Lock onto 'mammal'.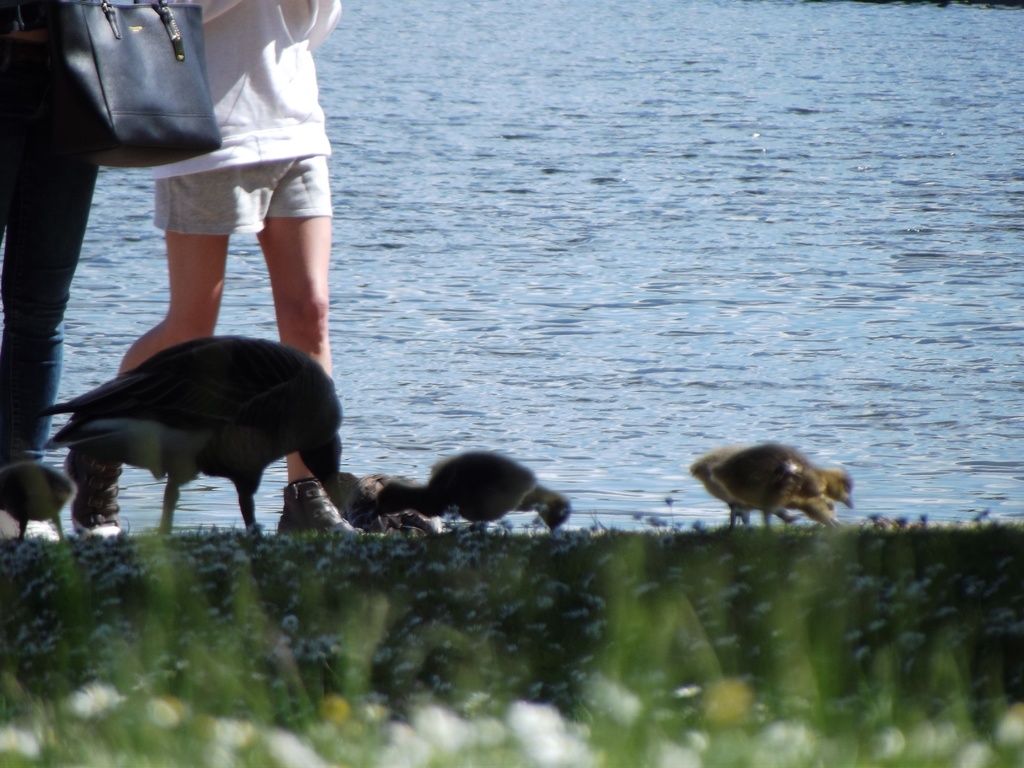
Locked: <box>46,0,400,543</box>.
